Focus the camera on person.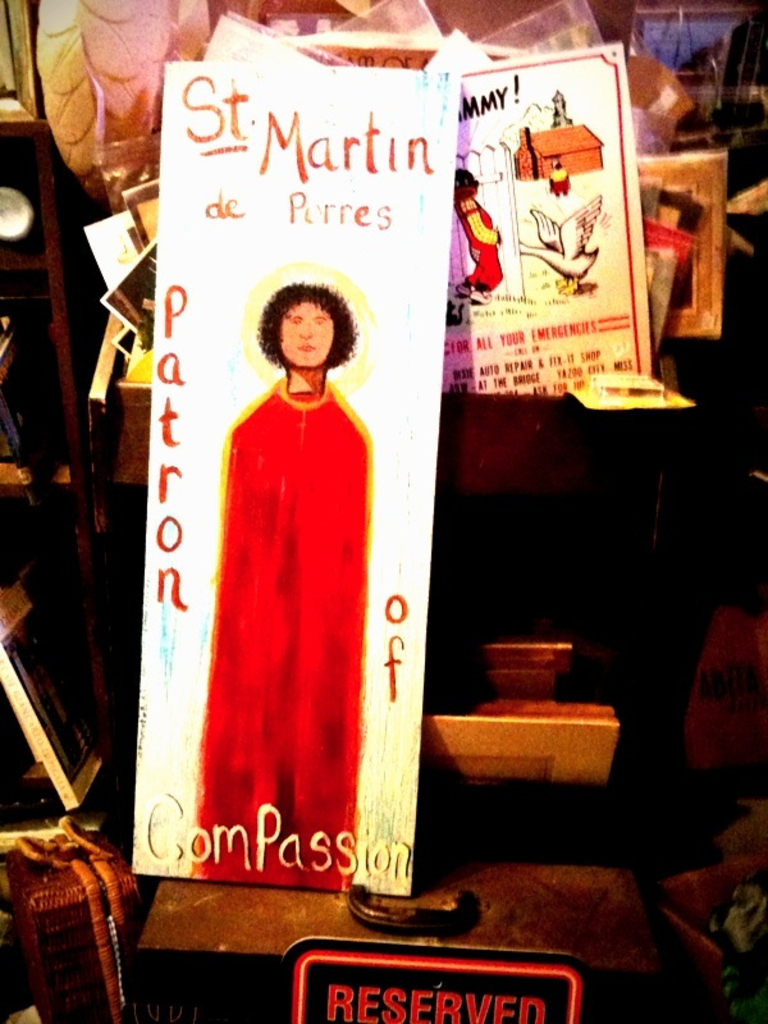
Focus region: [x1=169, y1=225, x2=416, y2=901].
